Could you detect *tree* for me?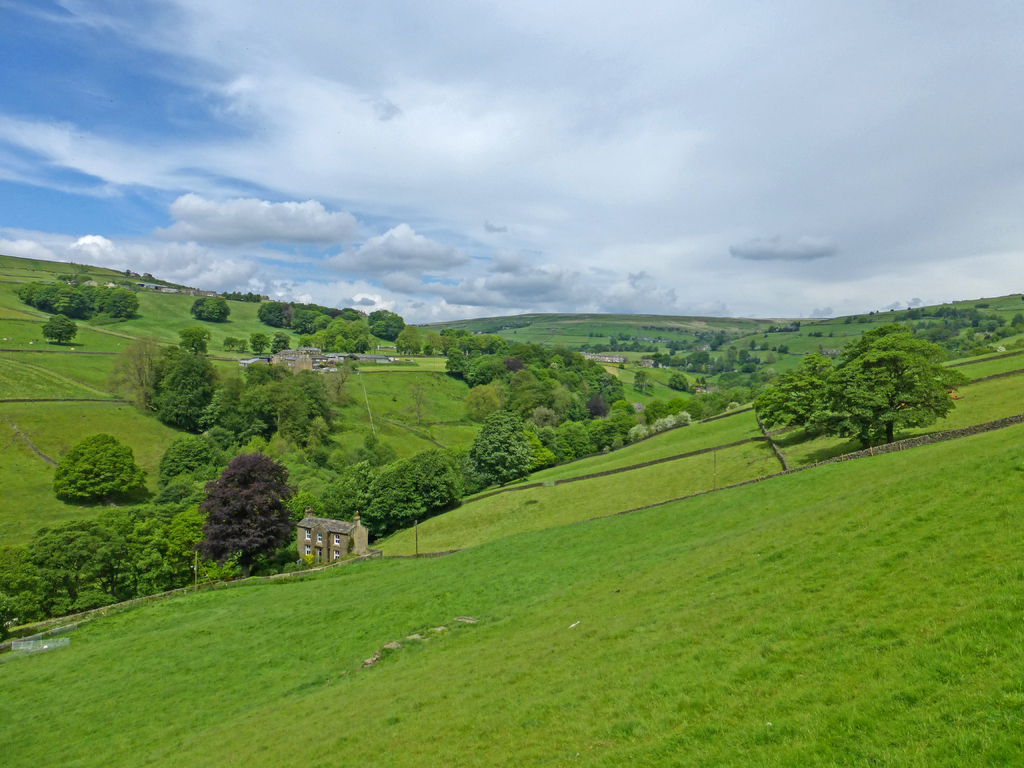
Detection result: region(247, 332, 271, 355).
